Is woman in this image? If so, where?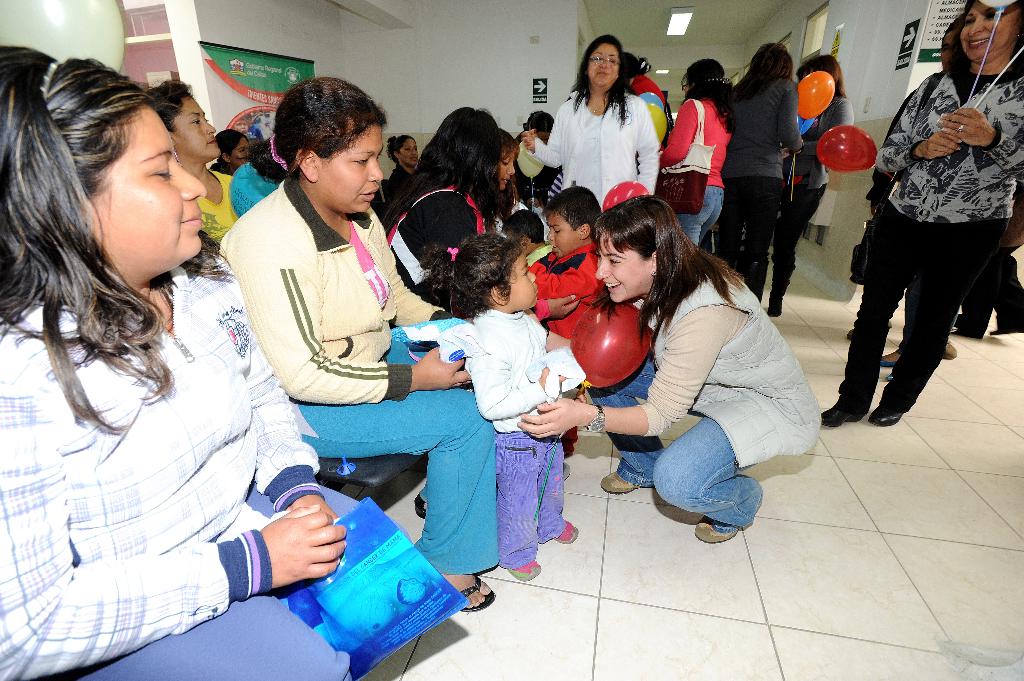
Yes, at <region>655, 60, 735, 243</region>.
